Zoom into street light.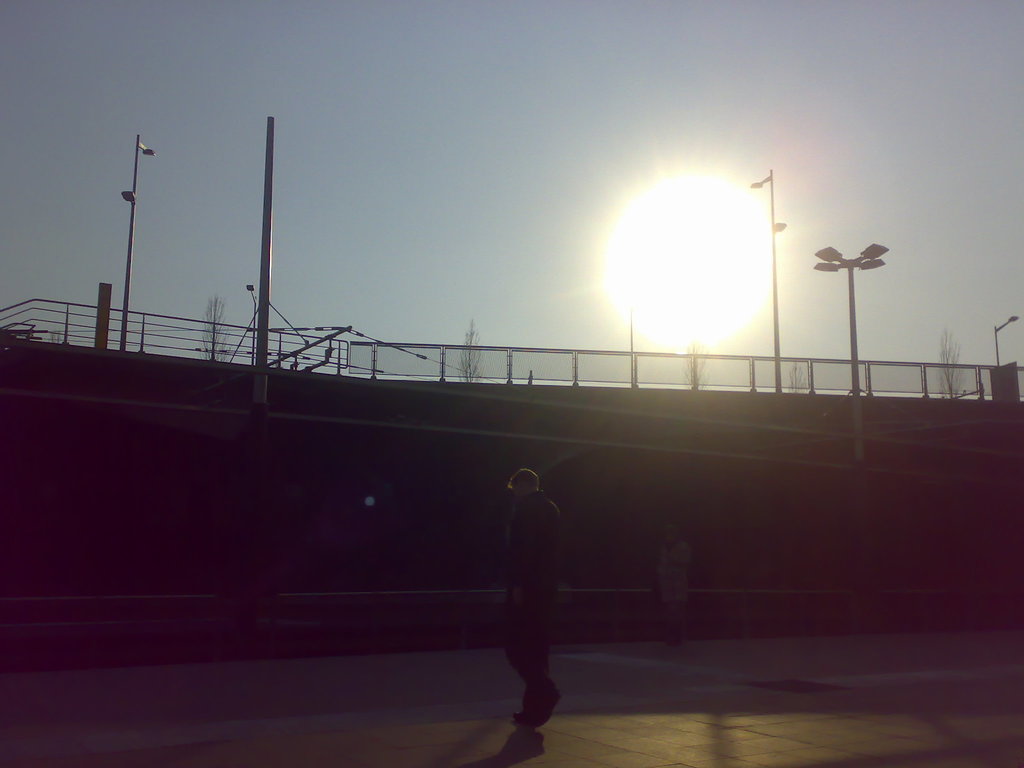
Zoom target: (805,241,899,396).
